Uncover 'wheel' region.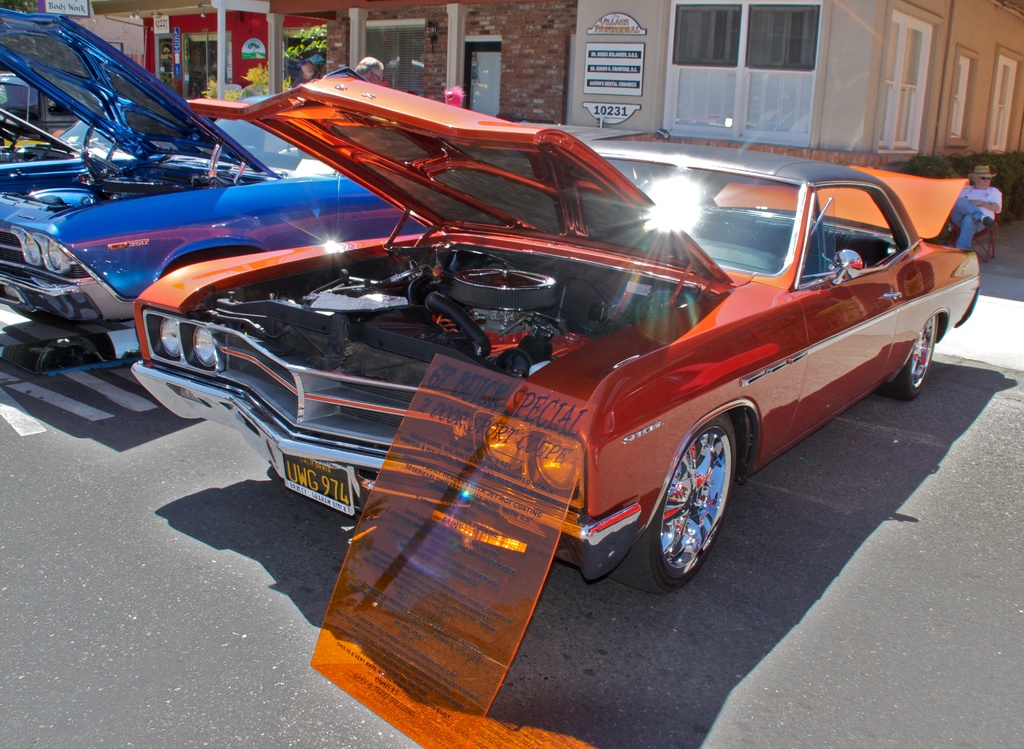
Uncovered: bbox(652, 426, 751, 587).
